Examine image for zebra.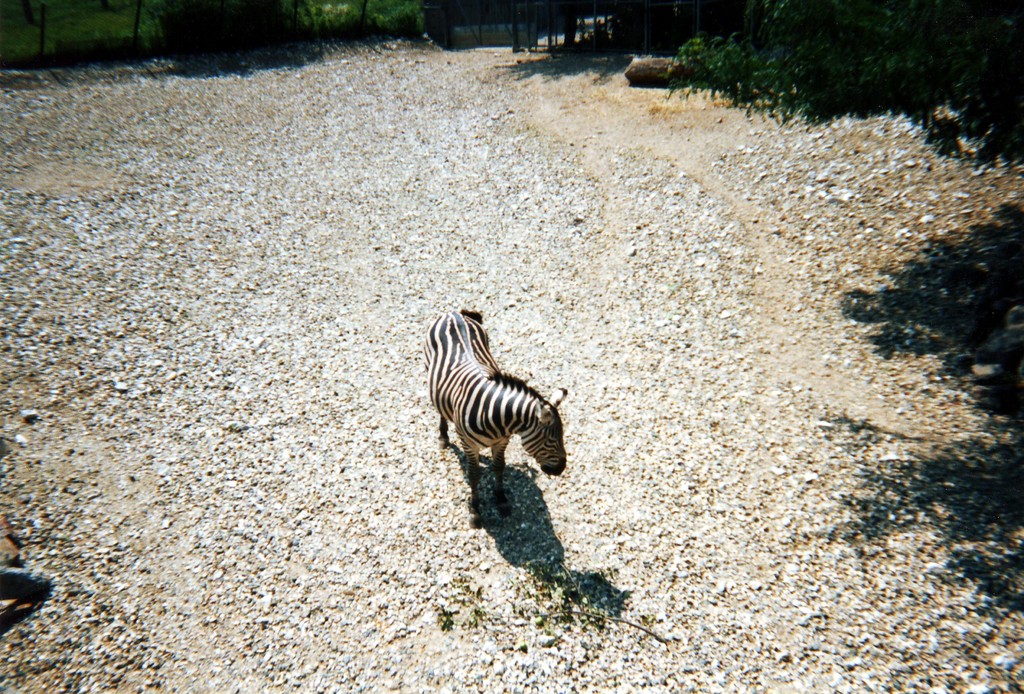
Examination result: (417,309,569,520).
